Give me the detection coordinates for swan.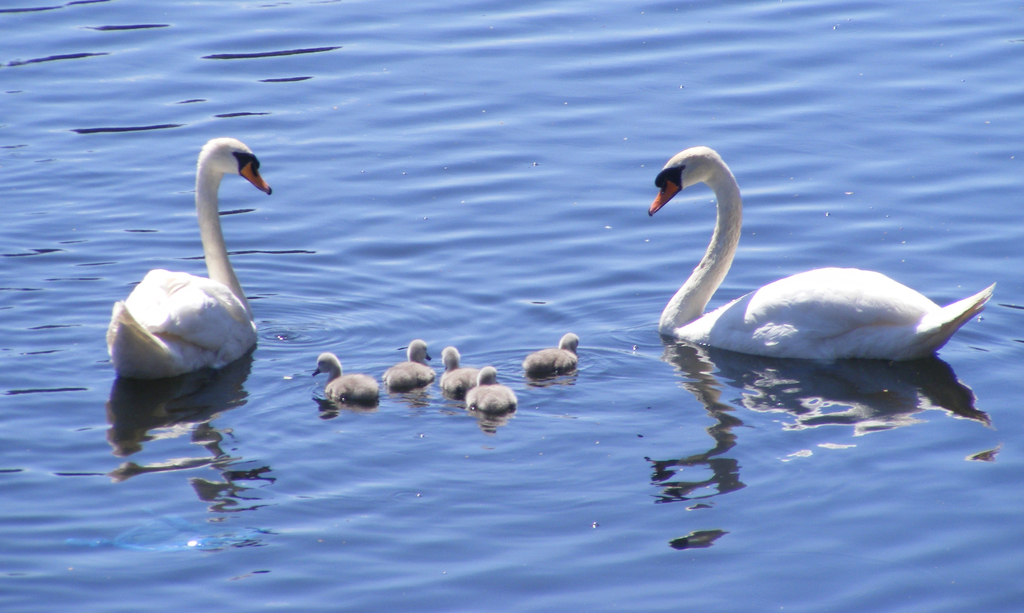
locate(461, 364, 519, 416).
